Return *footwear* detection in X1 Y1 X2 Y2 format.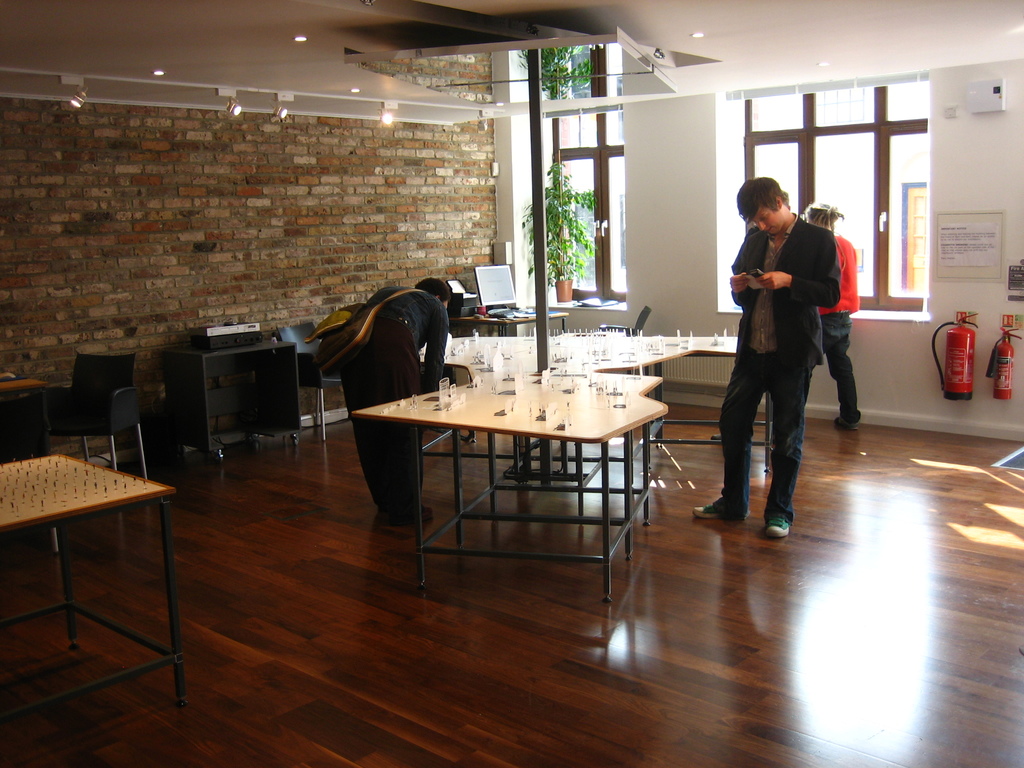
710 433 723 442.
